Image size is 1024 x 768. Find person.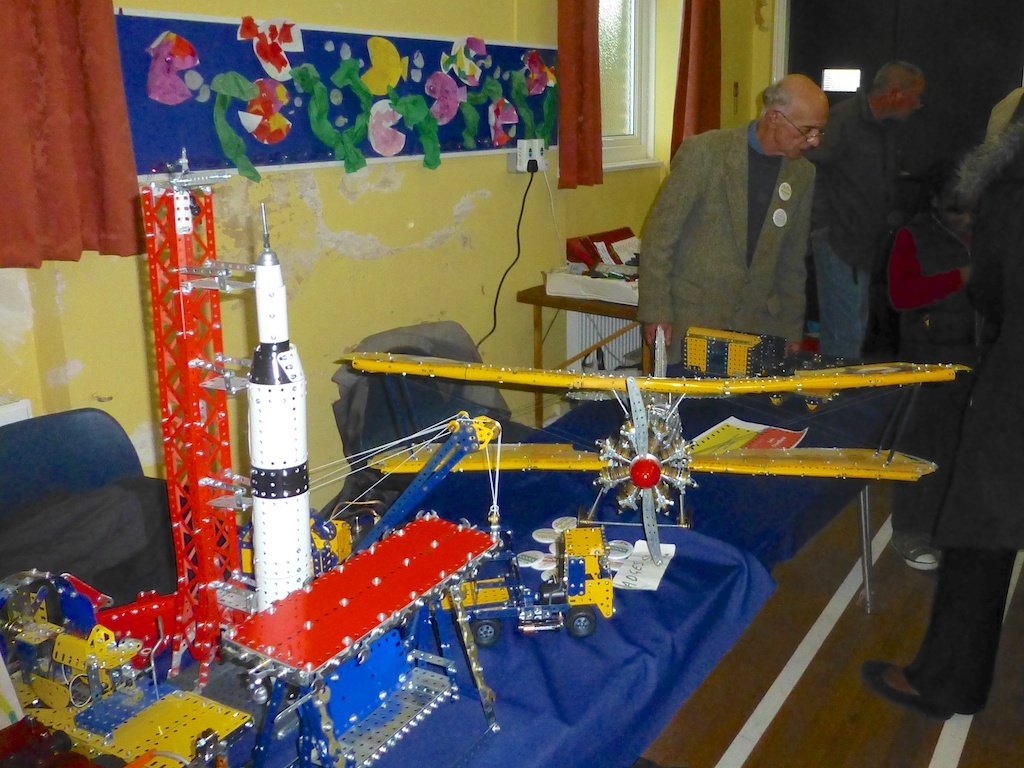
l=634, t=66, r=859, b=365.
